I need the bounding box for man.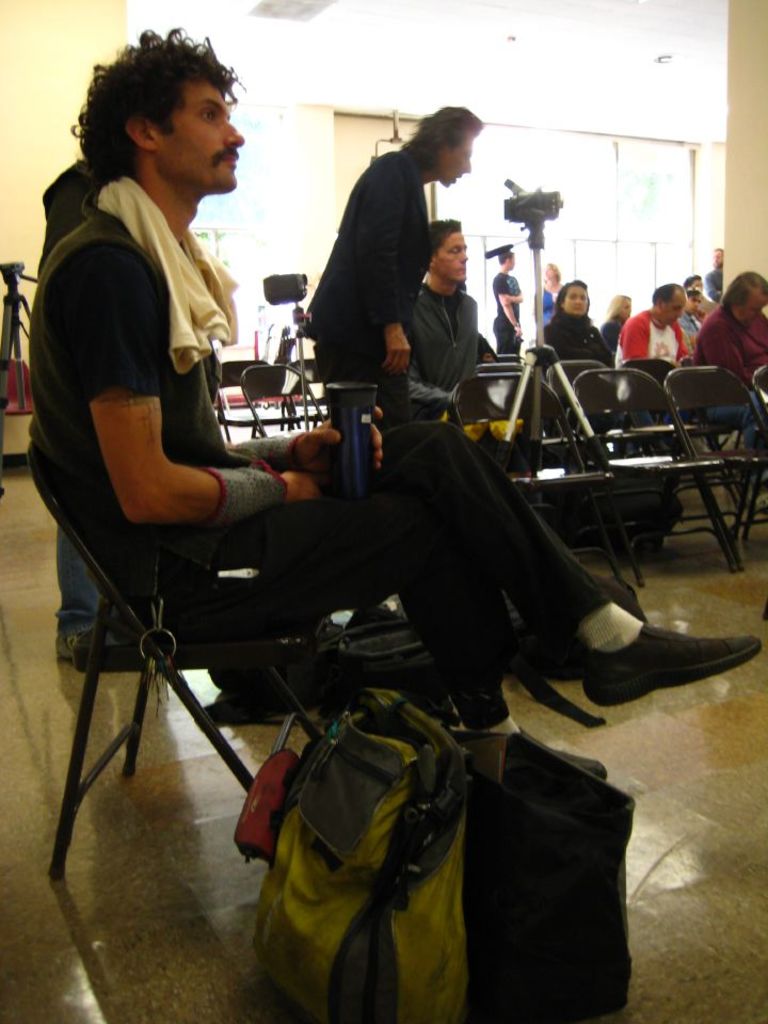
Here it is: (490, 246, 529, 362).
